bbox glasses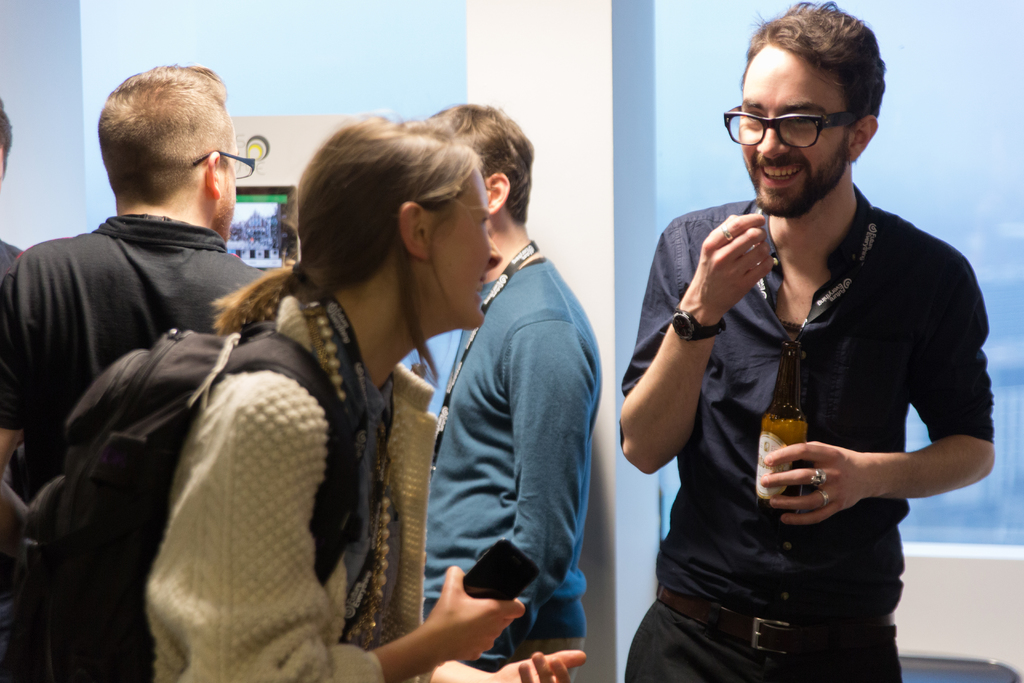
bbox=(189, 149, 255, 177)
